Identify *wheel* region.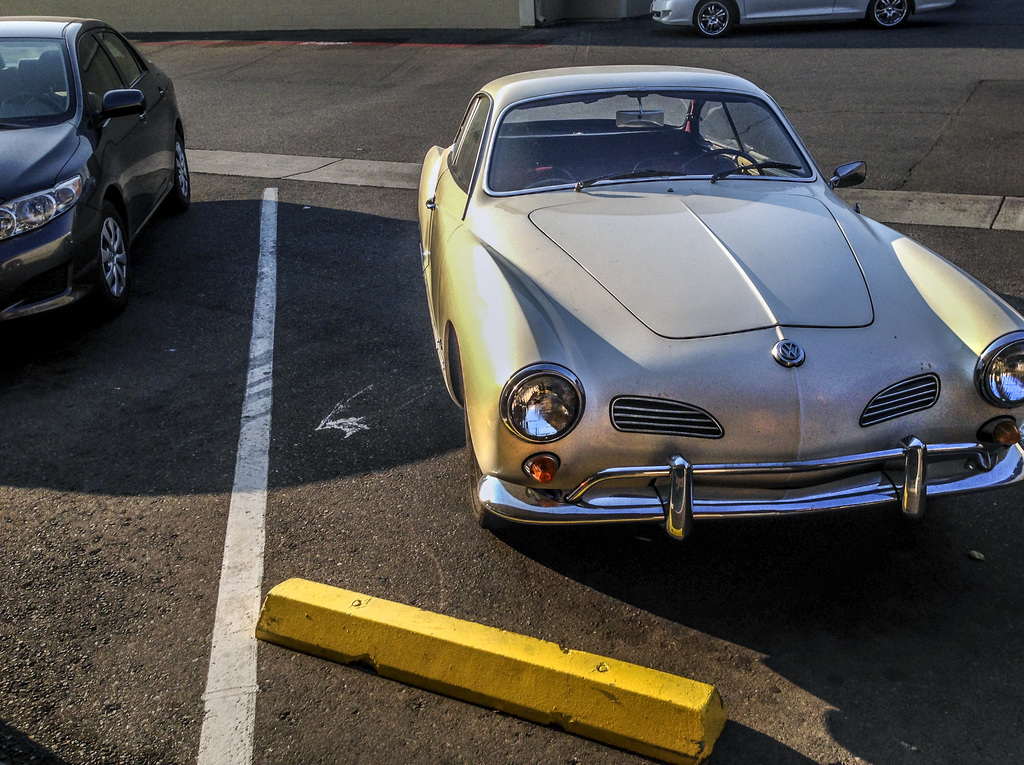
Region: 93:207:132:309.
